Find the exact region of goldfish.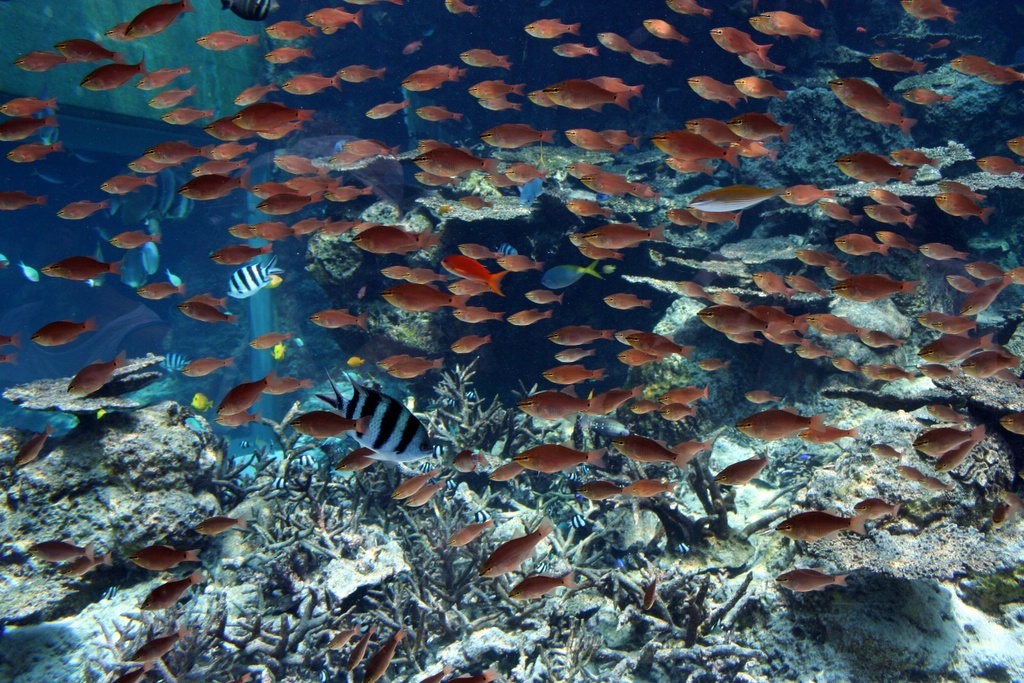
Exact region: (left=887, top=149, right=944, bottom=166).
